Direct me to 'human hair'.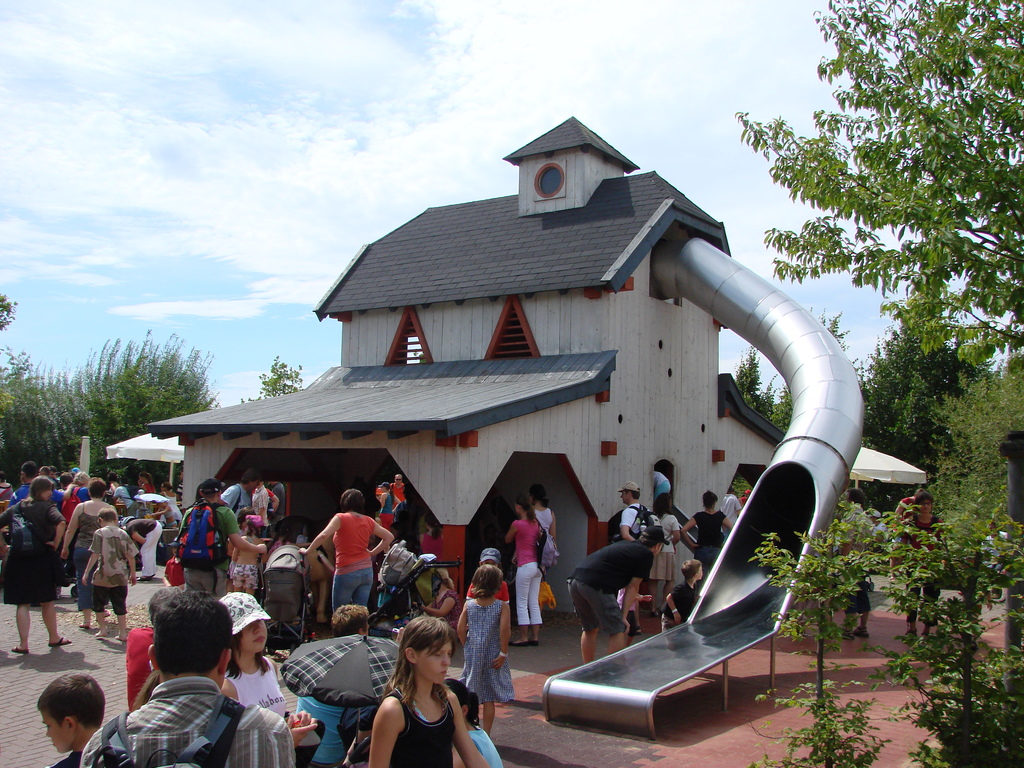
Direction: 152/590/234/674.
